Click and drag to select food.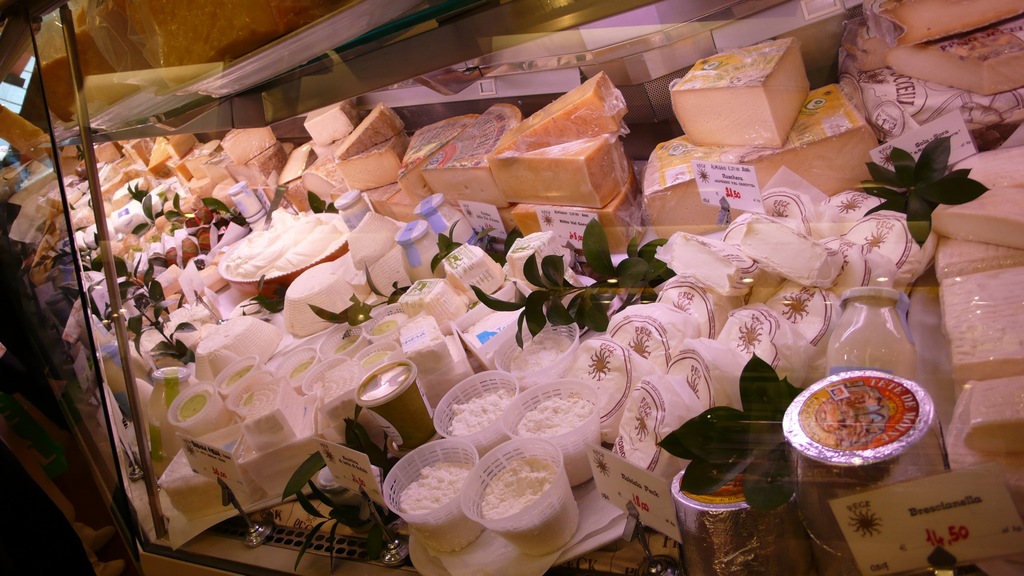
Selection: bbox=[417, 98, 529, 207].
